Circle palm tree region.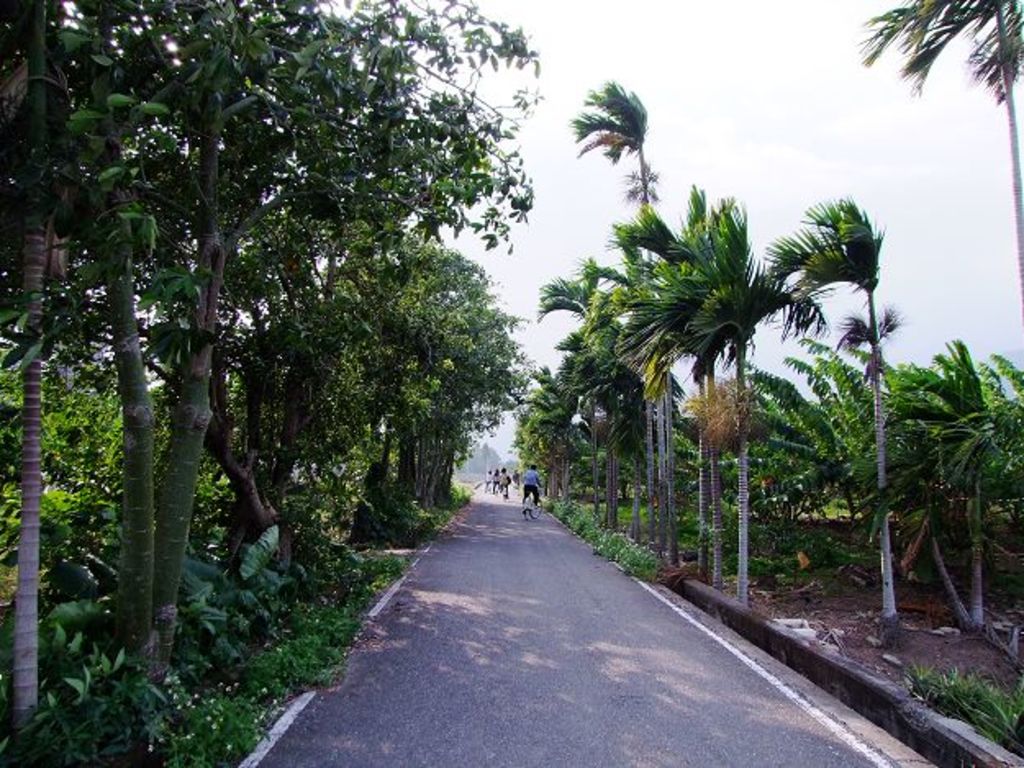
Region: locate(546, 273, 613, 506).
